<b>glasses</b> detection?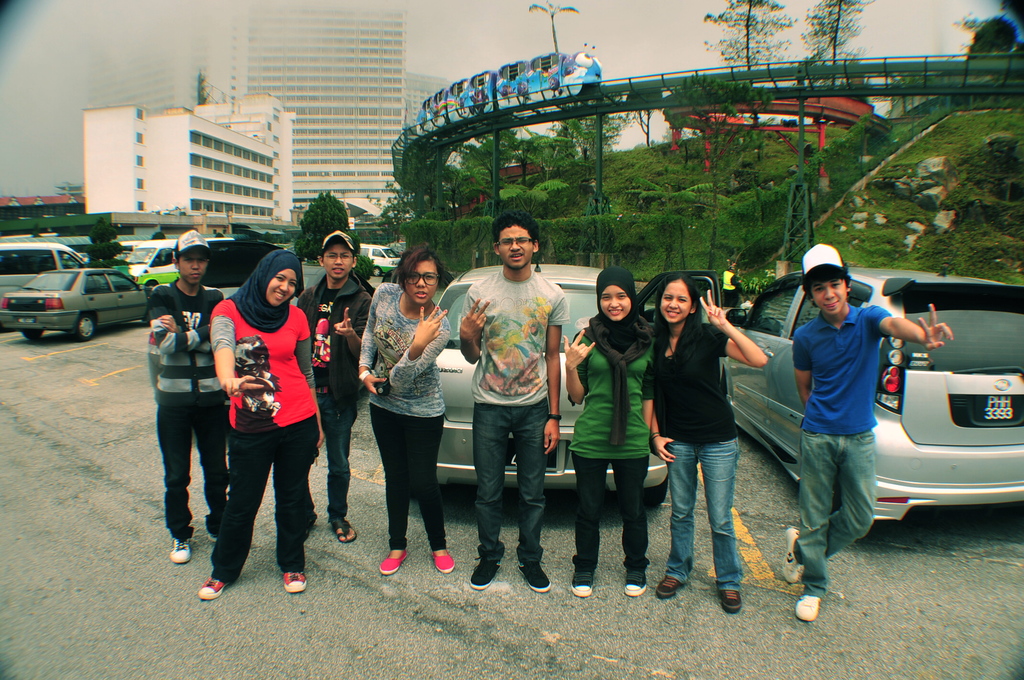
(x1=401, y1=270, x2=440, y2=286)
